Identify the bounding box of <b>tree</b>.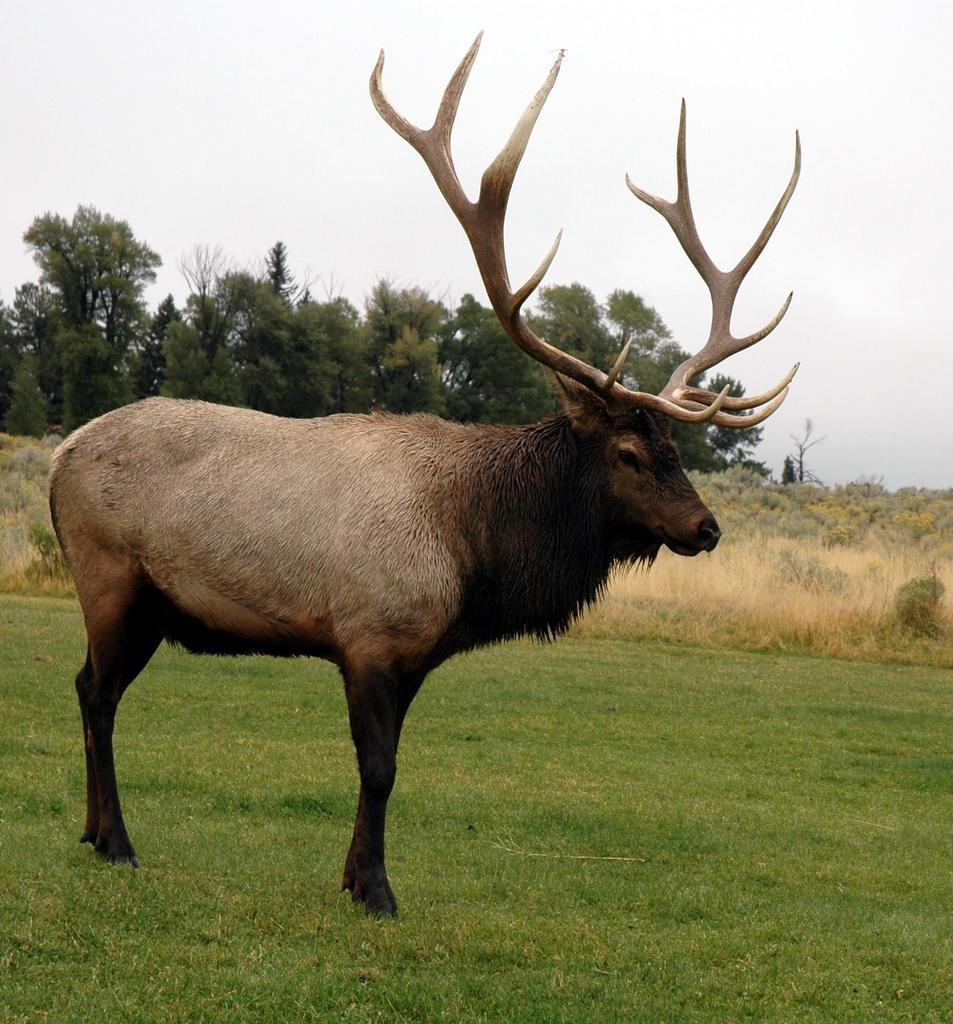
253:243:314:313.
